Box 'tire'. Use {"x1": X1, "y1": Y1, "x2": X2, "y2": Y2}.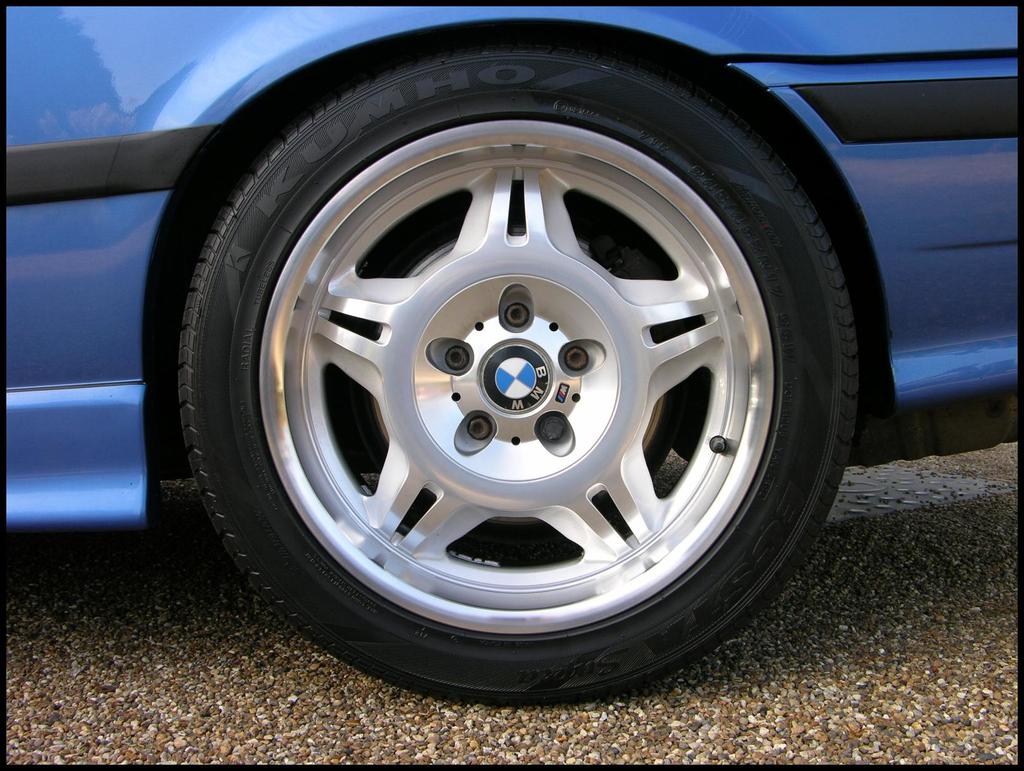
{"x1": 151, "y1": 48, "x2": 861, "y2": 722}.
